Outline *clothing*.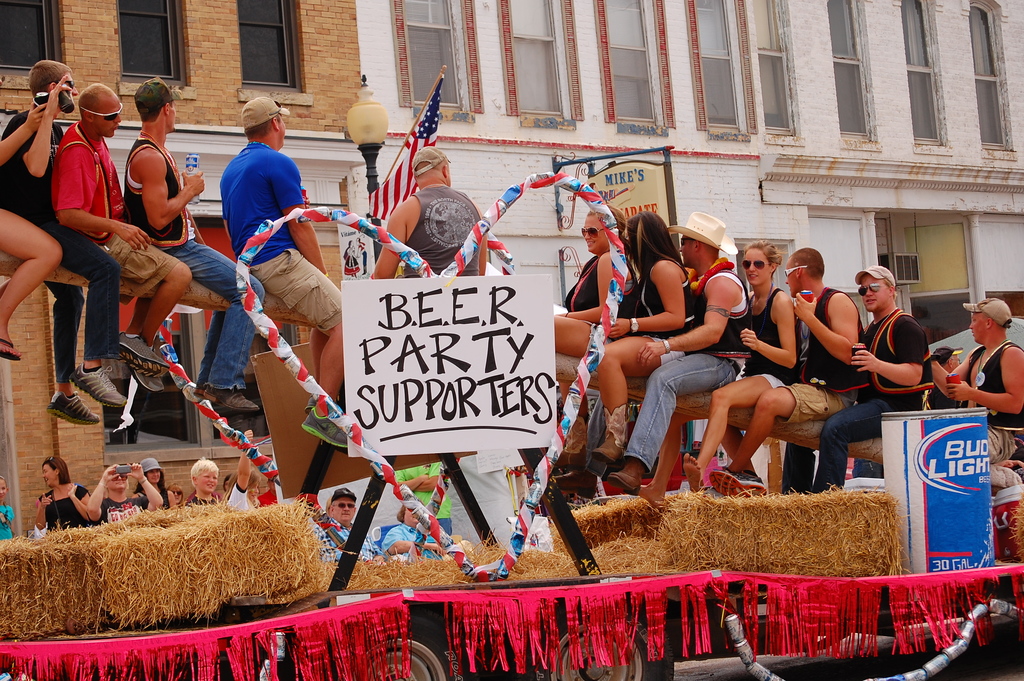
Outline: (31, 474, 101, 536).
